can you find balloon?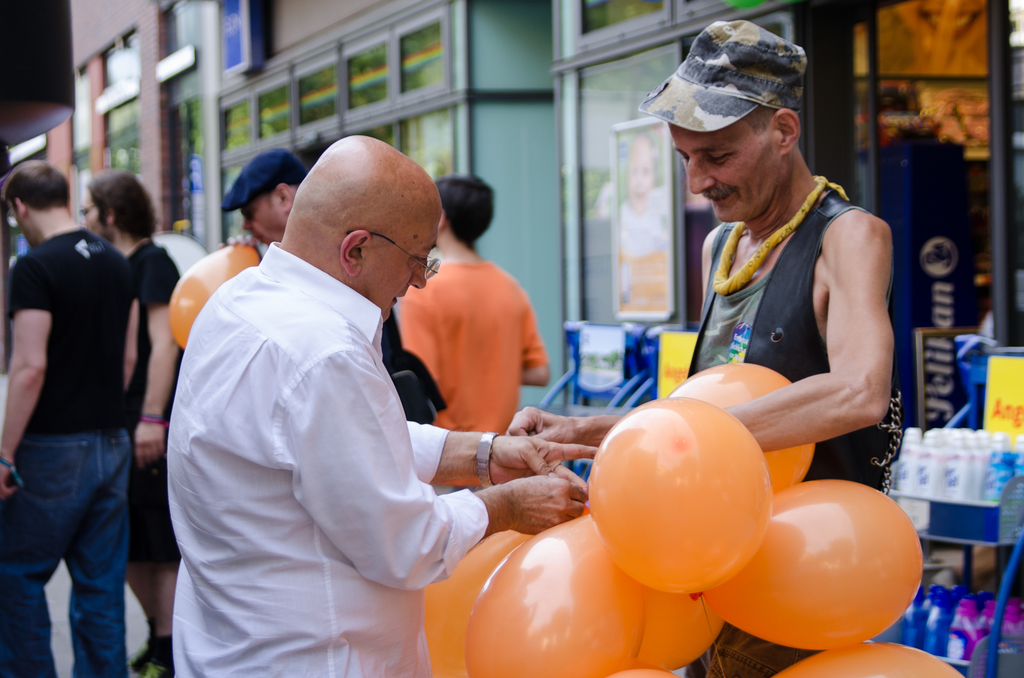
Yes, bounding box: box=[166, 241, 259, 350].
